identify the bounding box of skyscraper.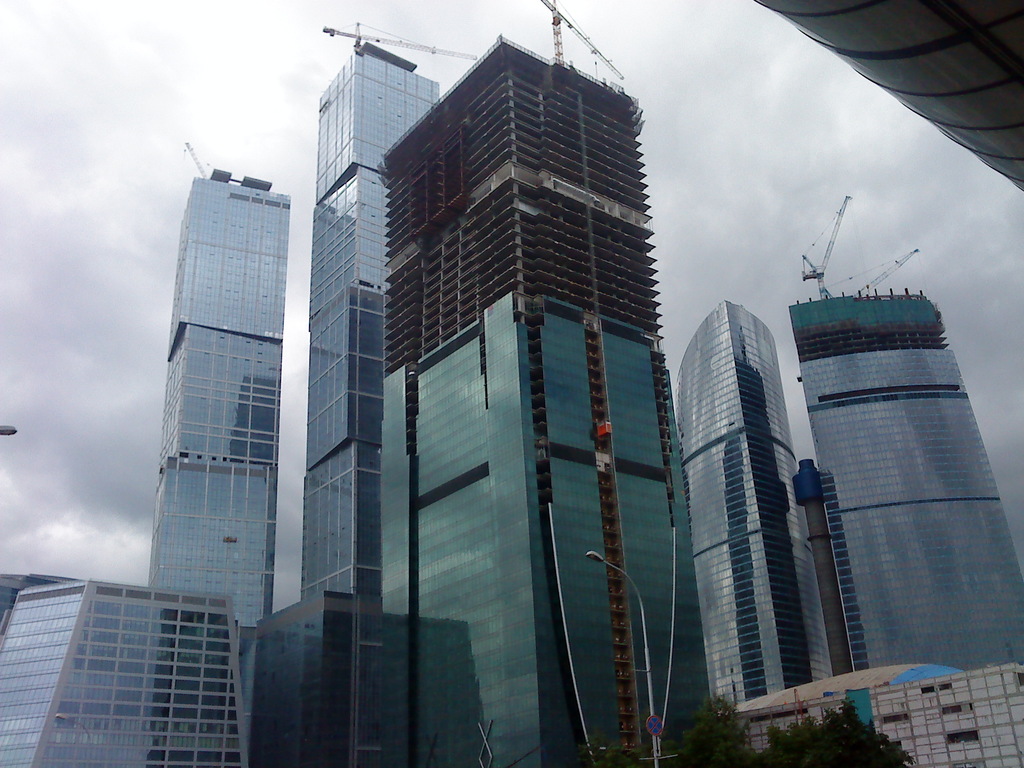
BBox(782, 297, 1023, 683).
